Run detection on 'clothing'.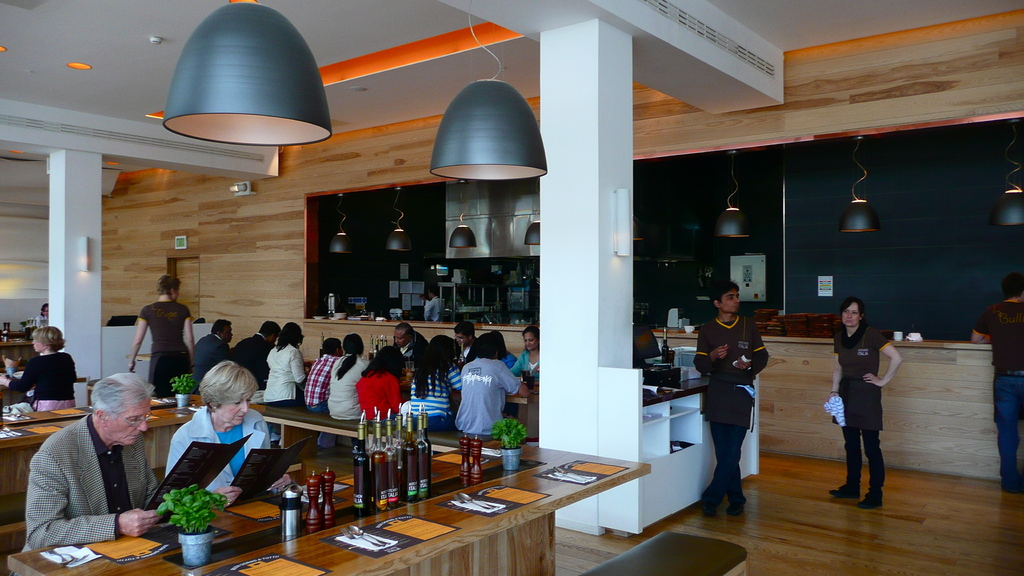
Result: (353,369,405,417).
